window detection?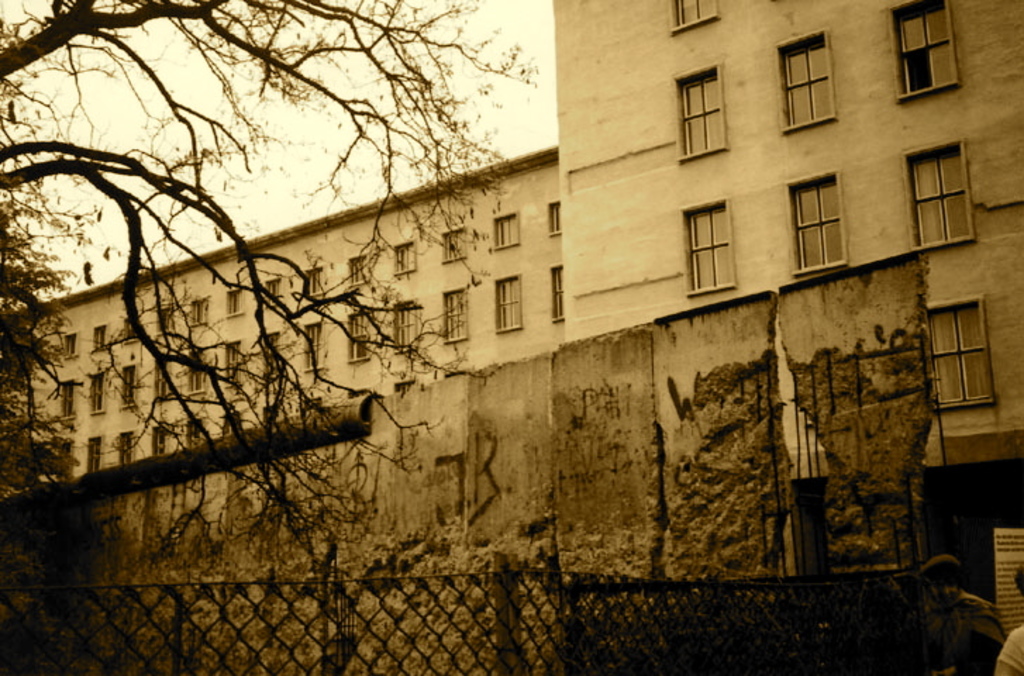
<bbox>344, 304, 382, 372</bbox>
